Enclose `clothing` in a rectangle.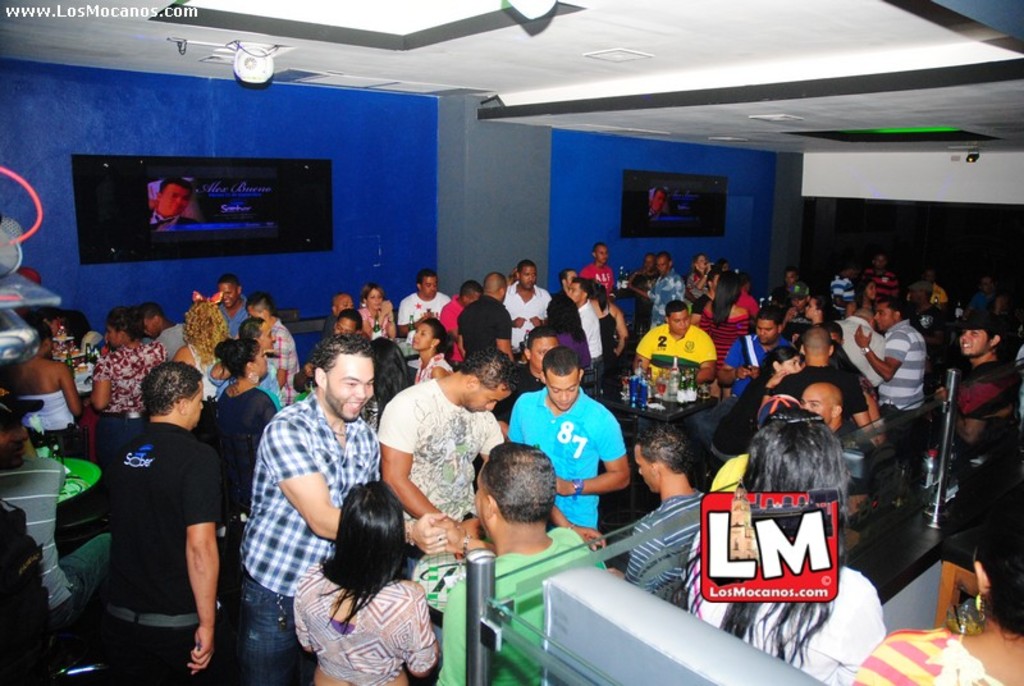
<box>15,388,81,456</box>.
